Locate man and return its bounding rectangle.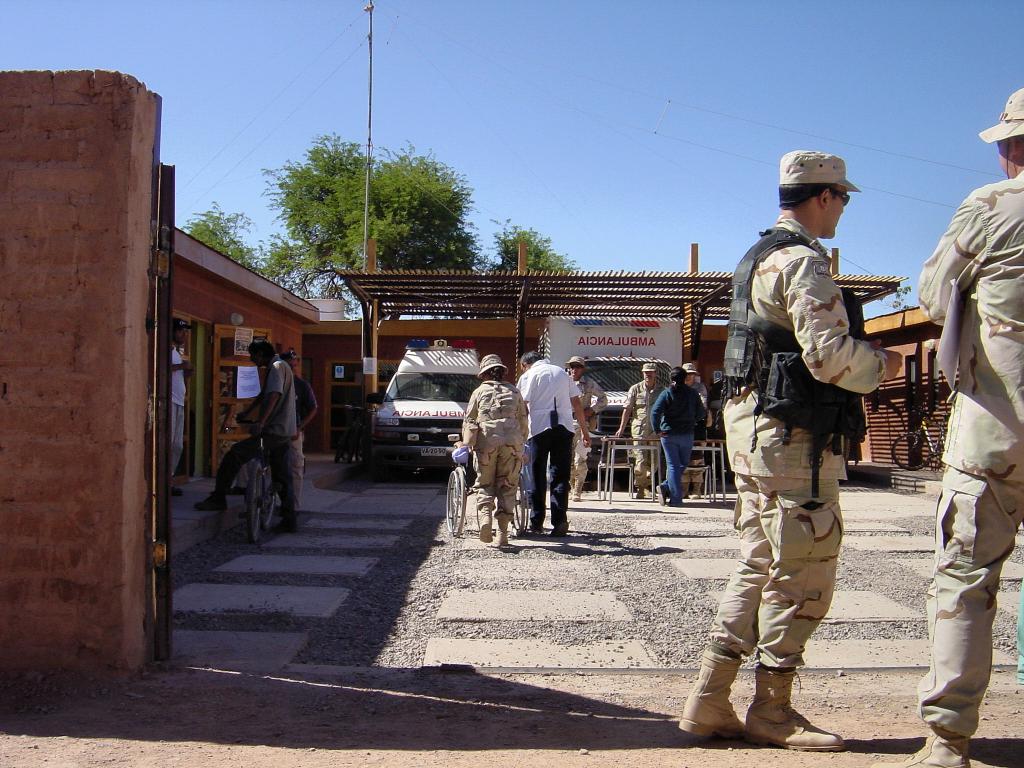
left=172, top=319, right=193, bottom=500.
